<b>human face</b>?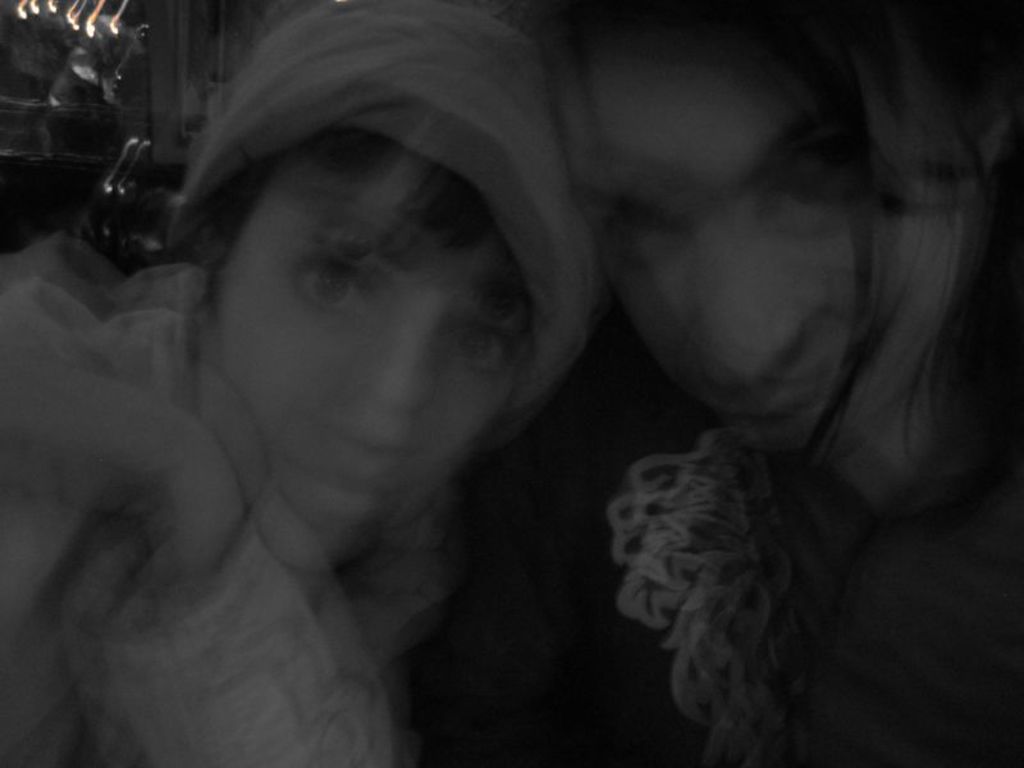
box(547, 51, 879, 430)
